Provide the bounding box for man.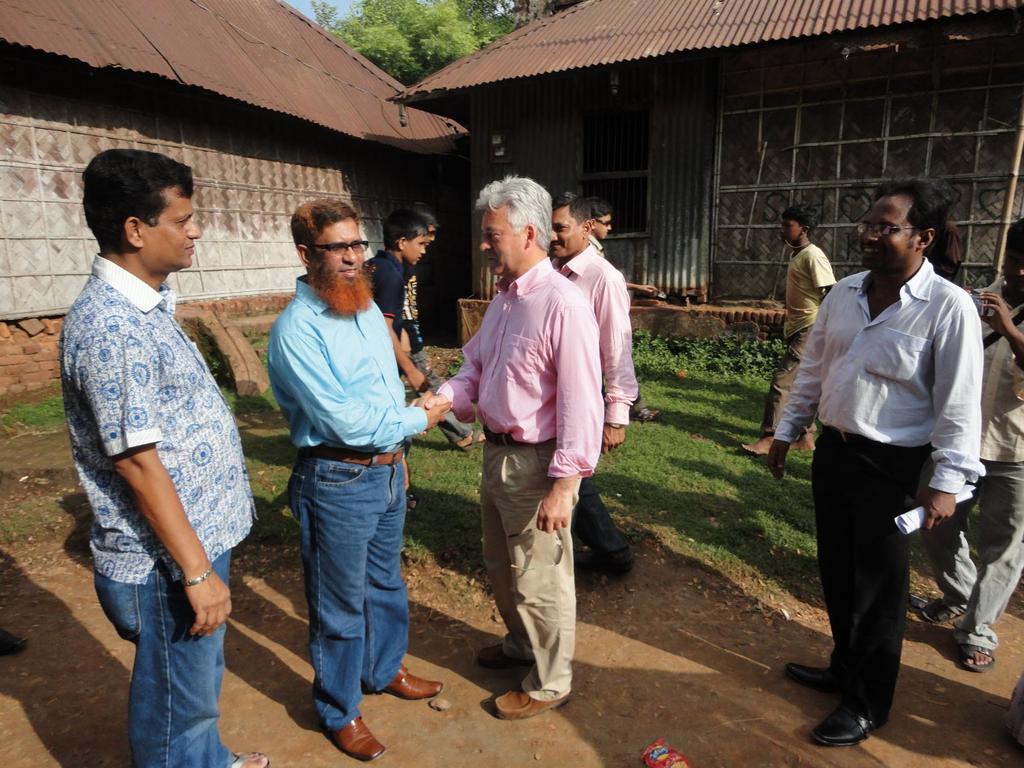
rect(50, 140, 275, 767).
